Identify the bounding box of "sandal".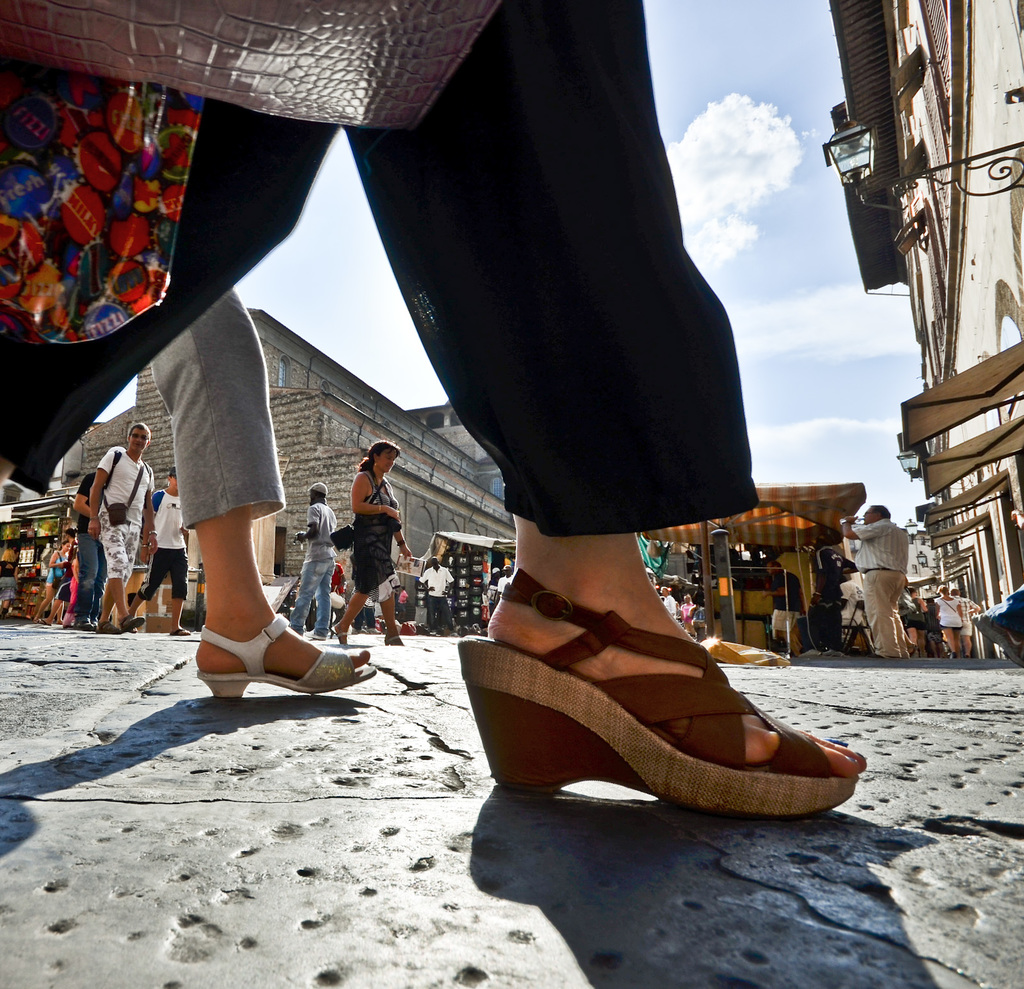
bbox=(383, 632, 406, 645).
